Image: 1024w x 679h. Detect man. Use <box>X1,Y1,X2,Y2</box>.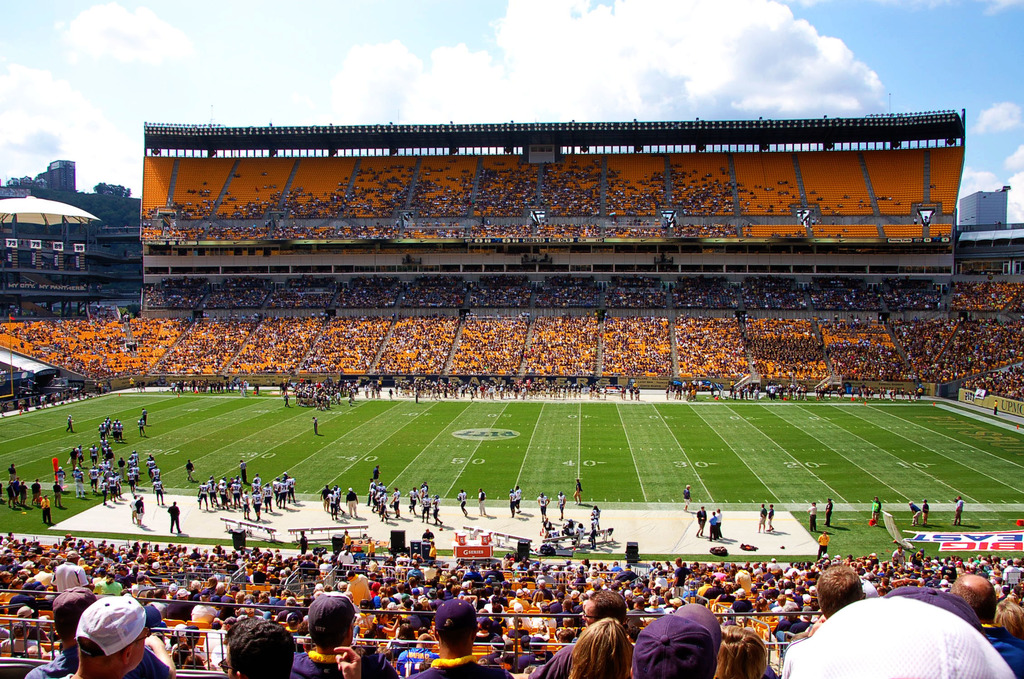
<box>867,496,879,528</box>.
